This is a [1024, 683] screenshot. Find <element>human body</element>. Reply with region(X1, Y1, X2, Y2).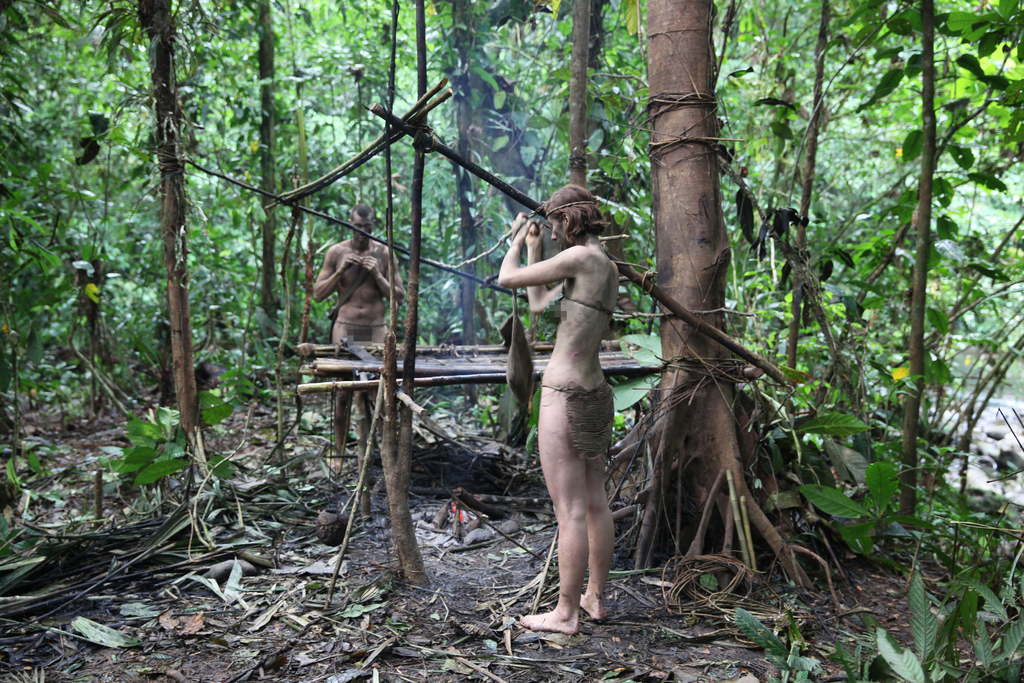
region(309, 241, 406, 477).
